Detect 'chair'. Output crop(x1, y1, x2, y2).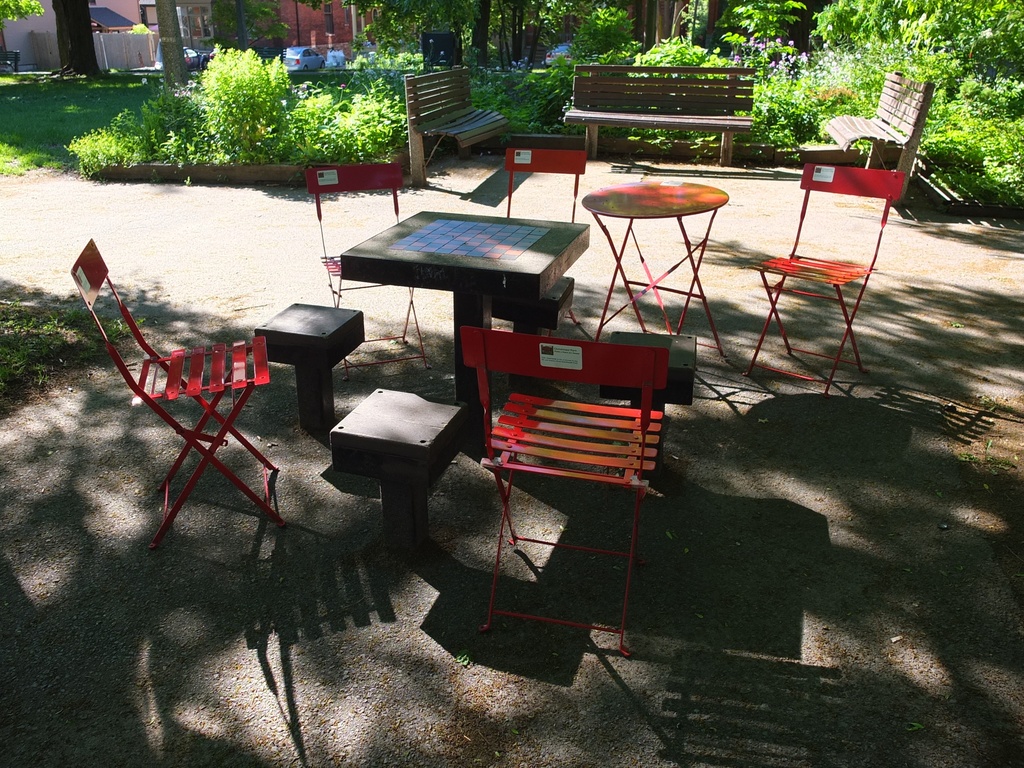
crop(62, 236, 286, 555).
